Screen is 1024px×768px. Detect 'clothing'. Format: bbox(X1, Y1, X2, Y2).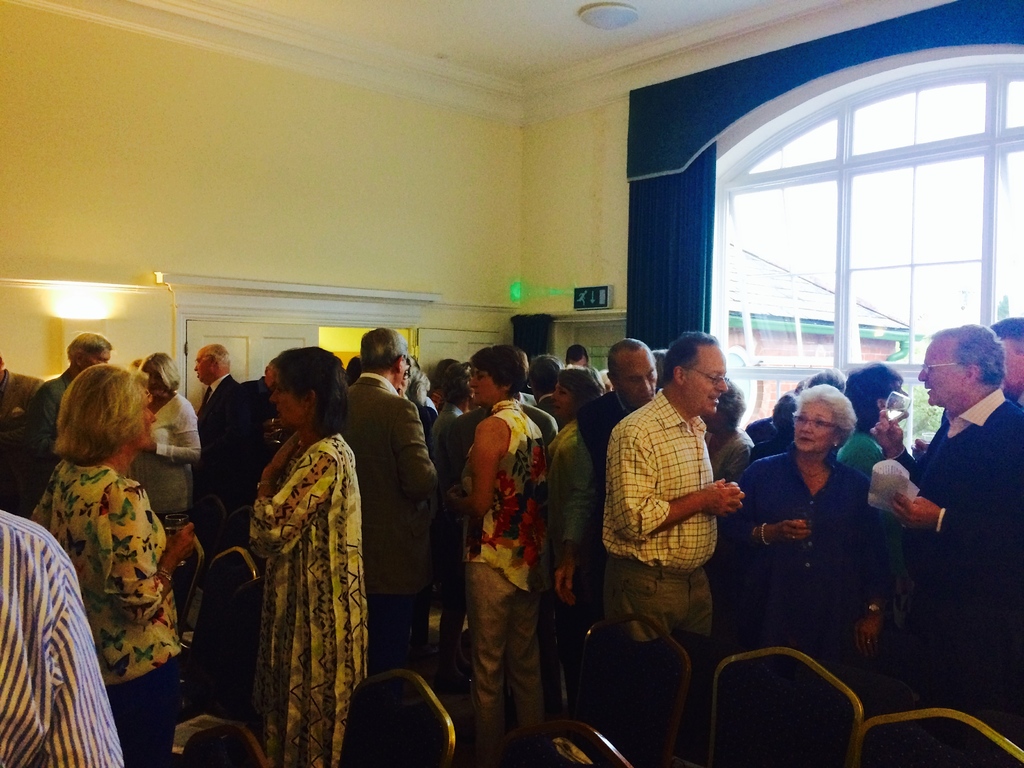
bbox(348, 380, 435, 678).
